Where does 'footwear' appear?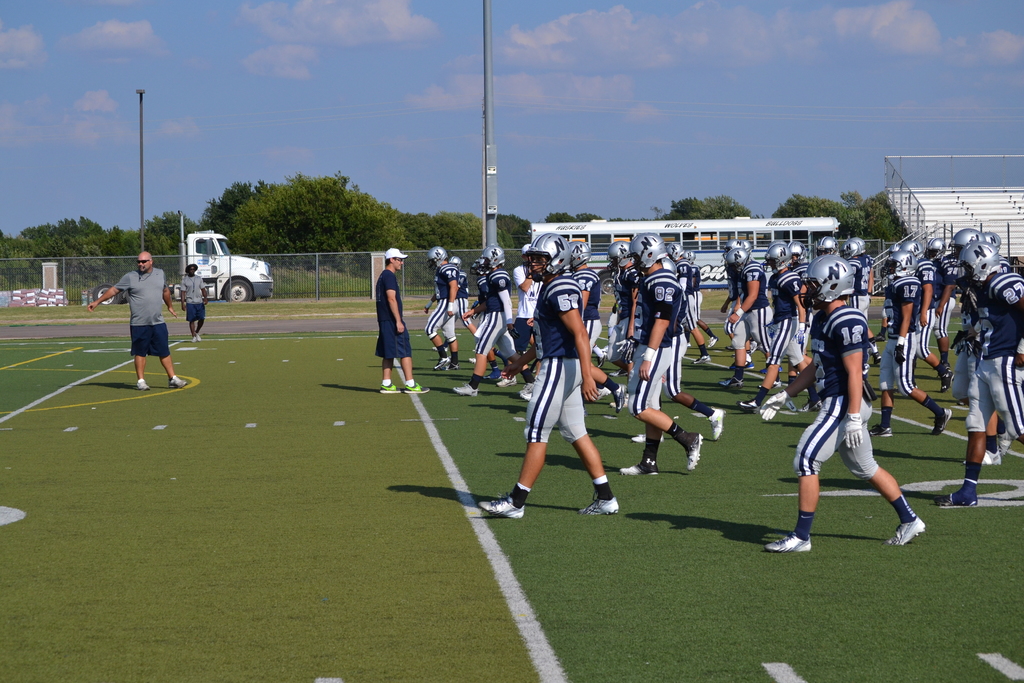
Appears at (764,534,816,552).
